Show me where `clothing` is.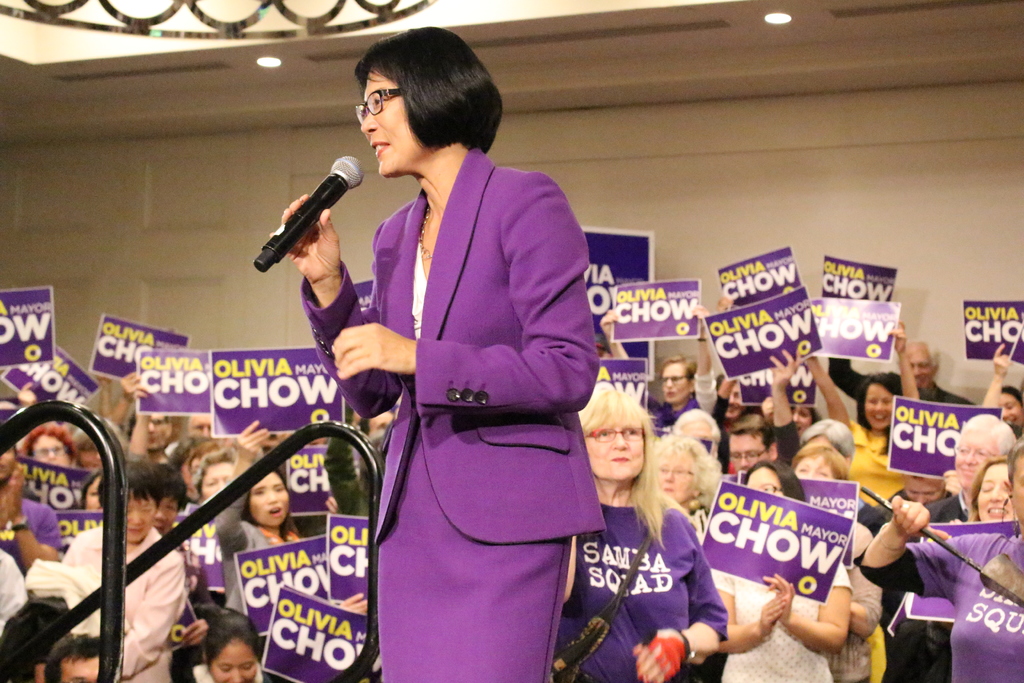
`clothing` is at (x1=848, y1=422, x2=914, y2=507).
